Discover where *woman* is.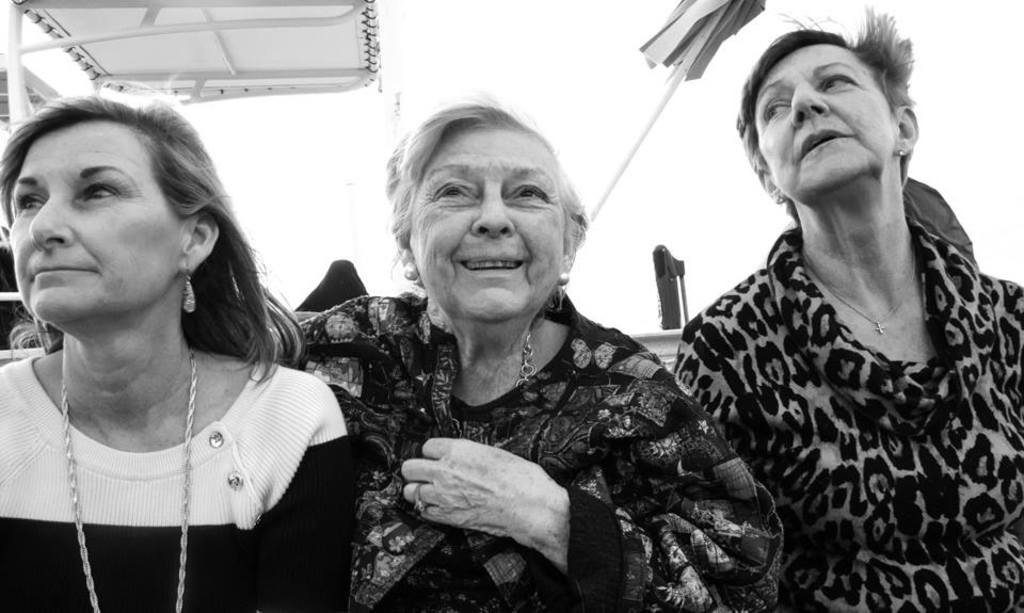
Discovered at (272, 85, 787, 612).
